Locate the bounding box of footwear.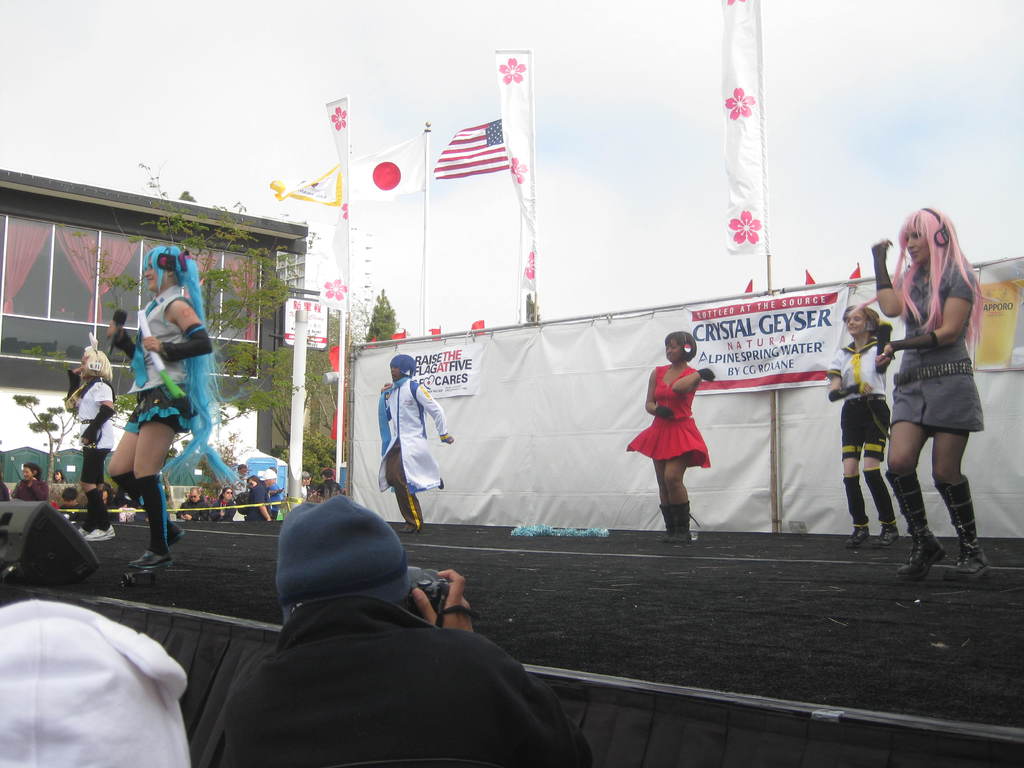
Bounding box: 842, 525, 868, 550.
